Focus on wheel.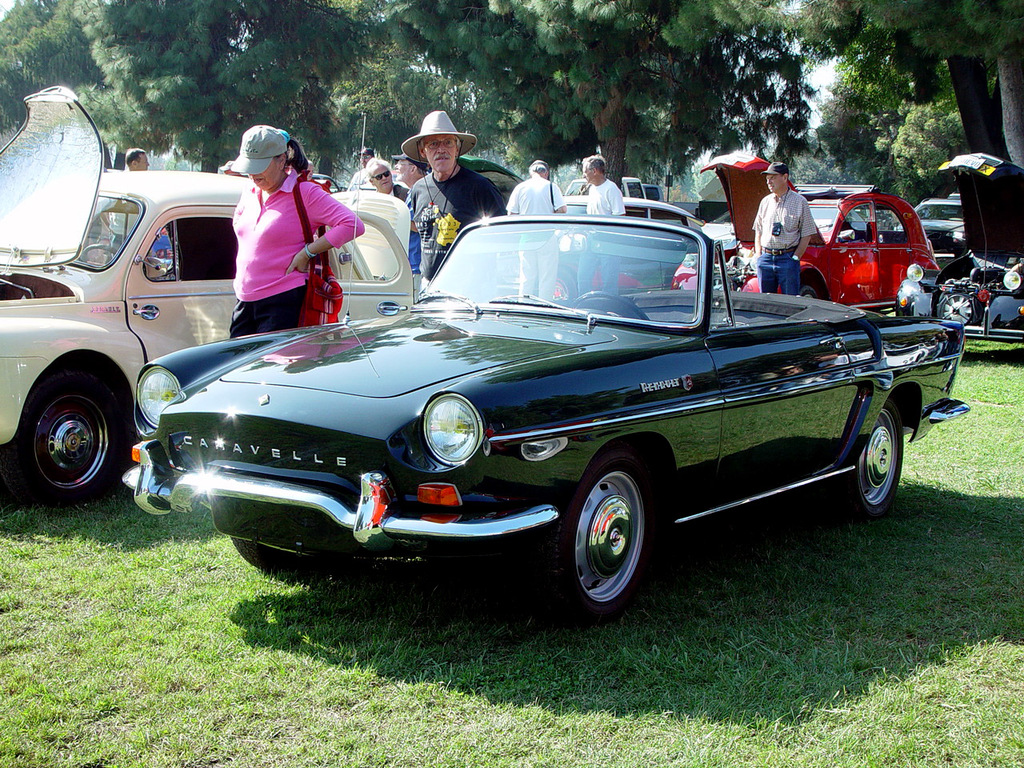
Focused at <region>234, 541, 327, 579</region>.
